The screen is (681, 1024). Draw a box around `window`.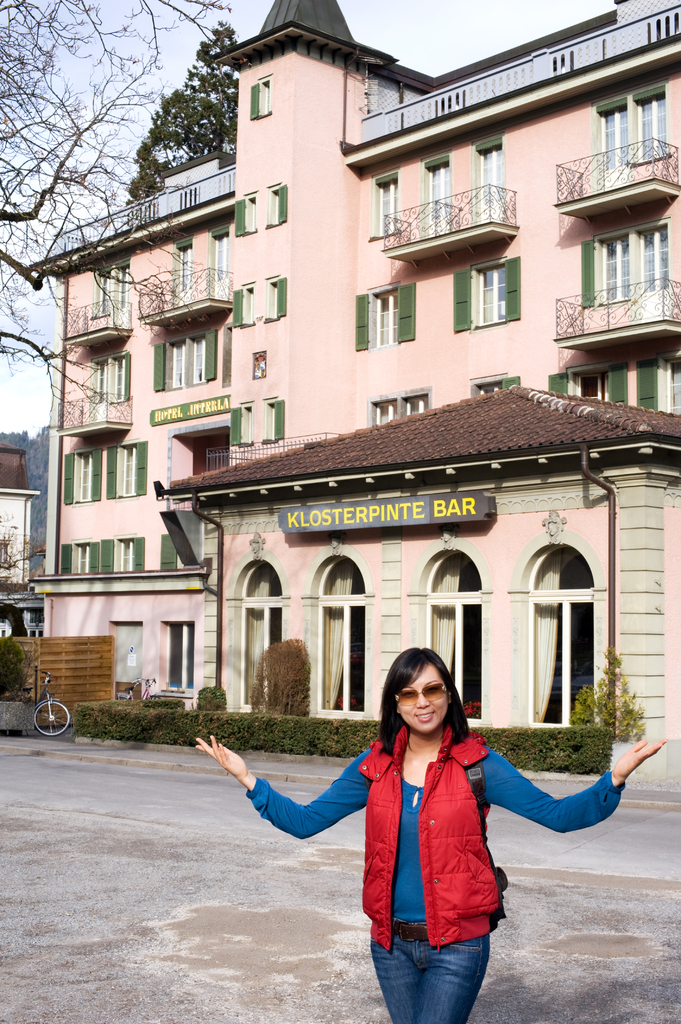
<box>225,282,251,330</box>.
